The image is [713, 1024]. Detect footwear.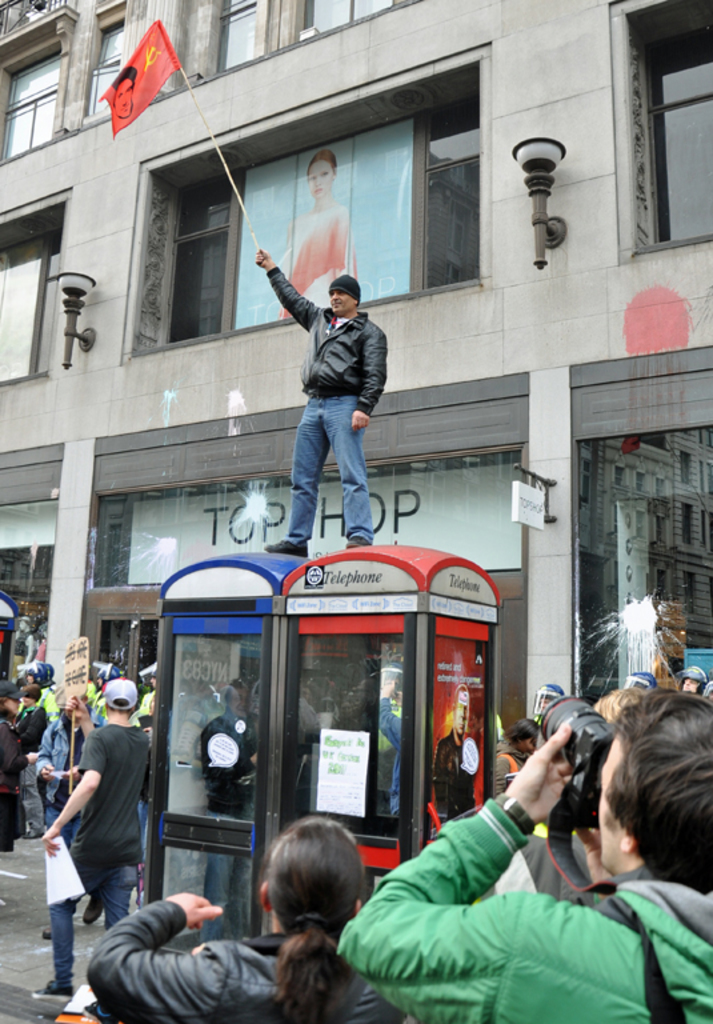
Detection: BBox(340, 533, 368, 548).
